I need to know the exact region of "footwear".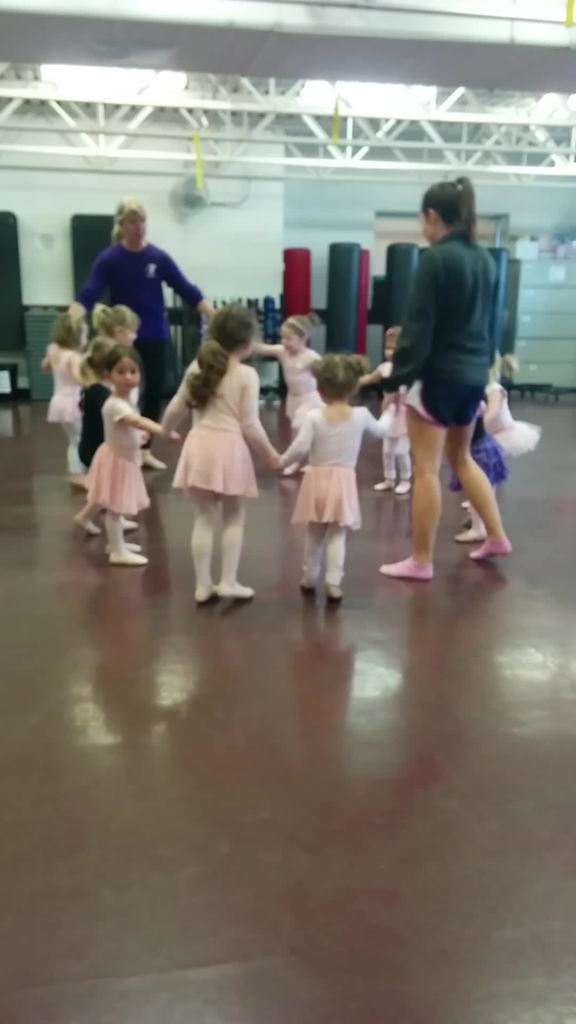
Region: bbox=(395, 478, 412, 492).
